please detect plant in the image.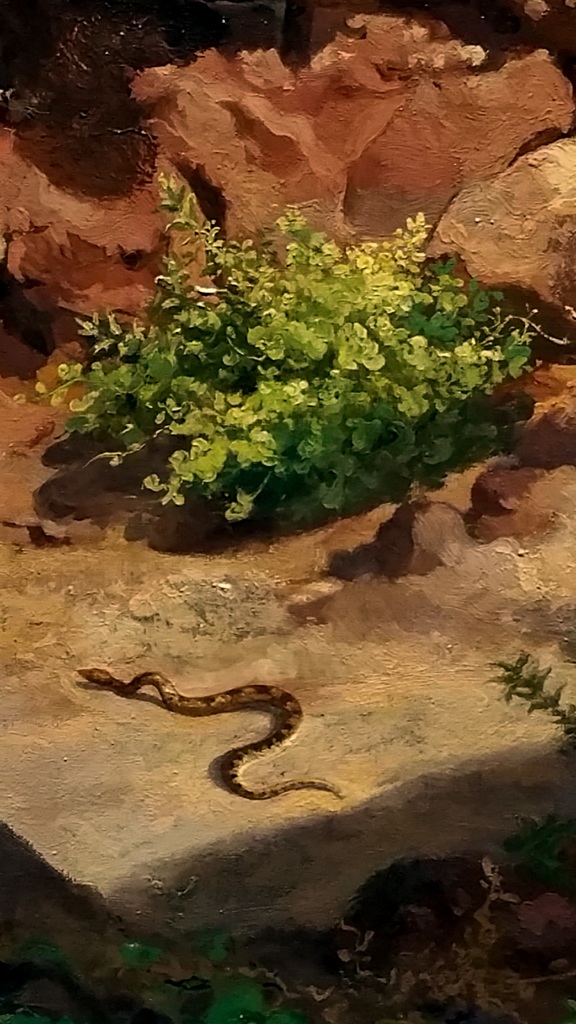
(36,192,528,520).
